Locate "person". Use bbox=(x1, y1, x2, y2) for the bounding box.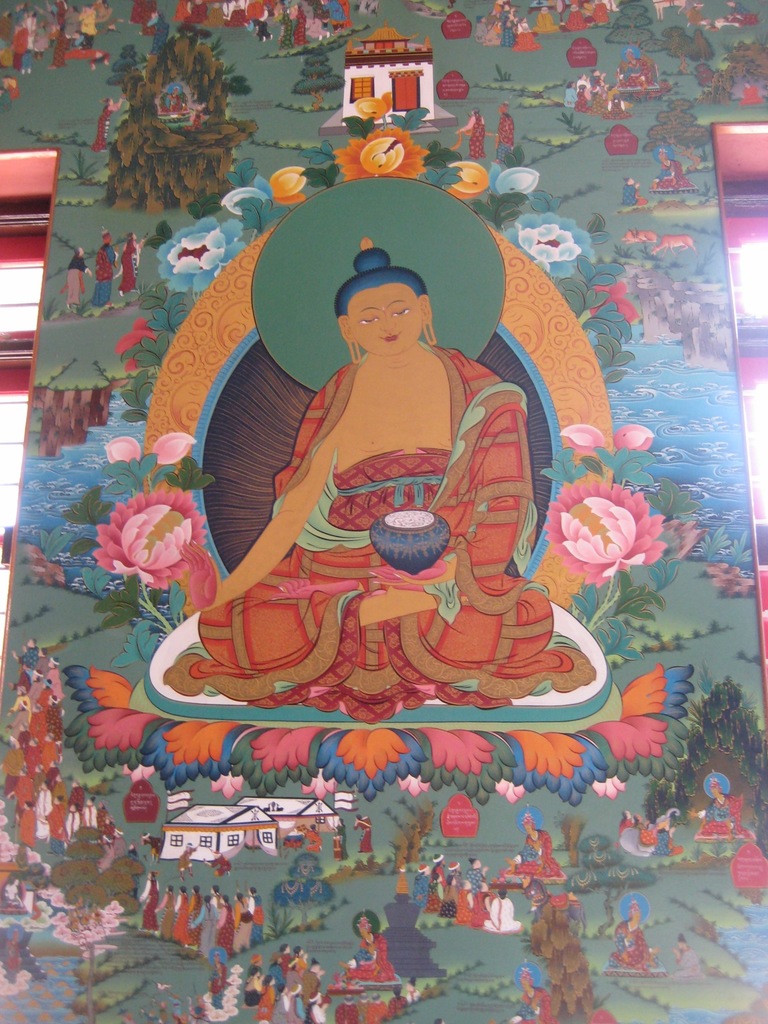
bbox=(506, 818, 569, 883).
